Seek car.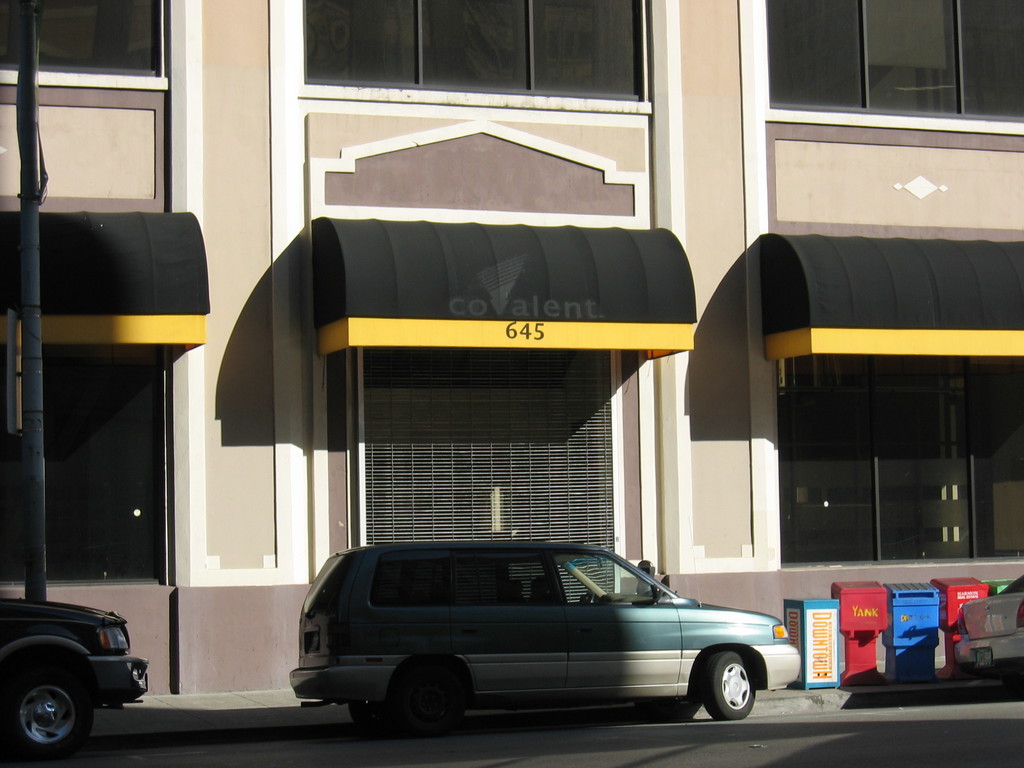
pyautogui.locateOnScreen(0, 597, 150, 755).
